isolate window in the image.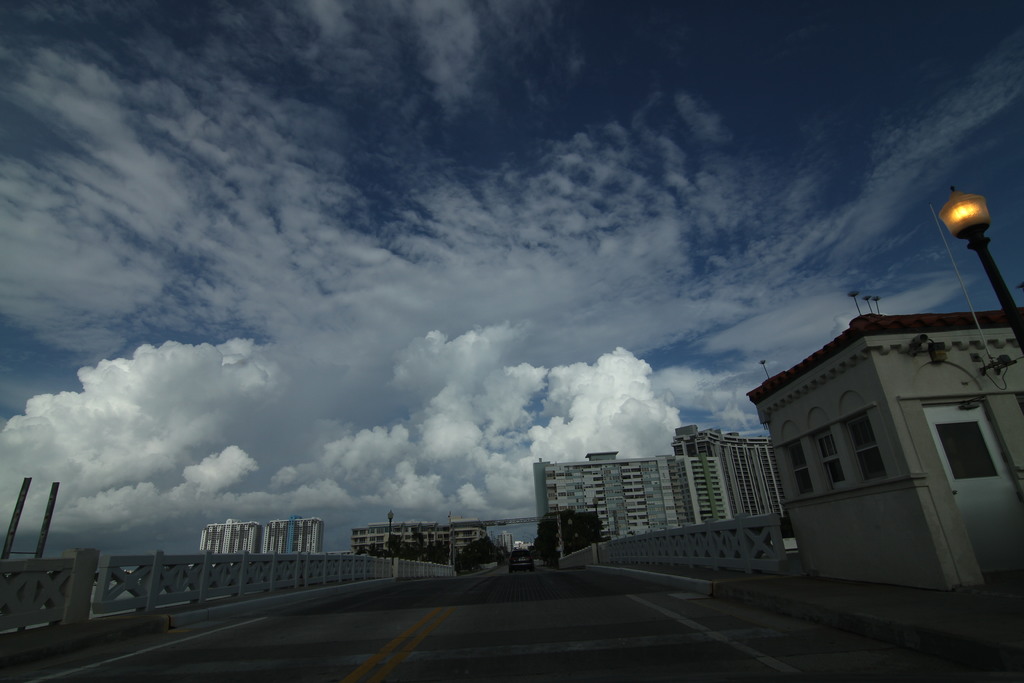
Isolated region: bbox(845, 413, 891, 482).
